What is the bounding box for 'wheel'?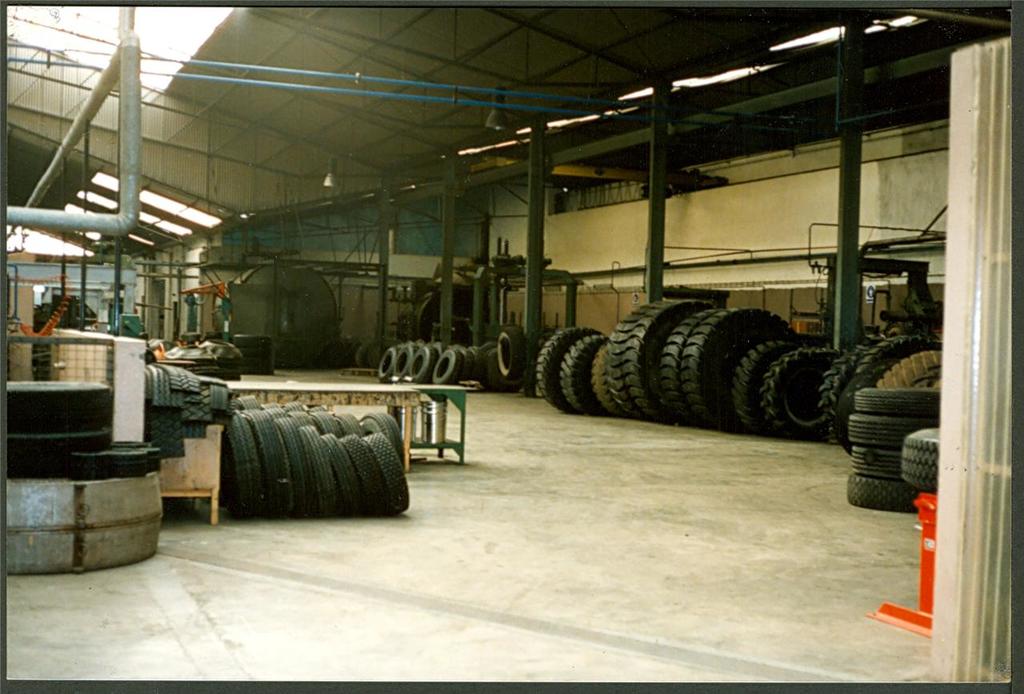
(899,431,943,492).
